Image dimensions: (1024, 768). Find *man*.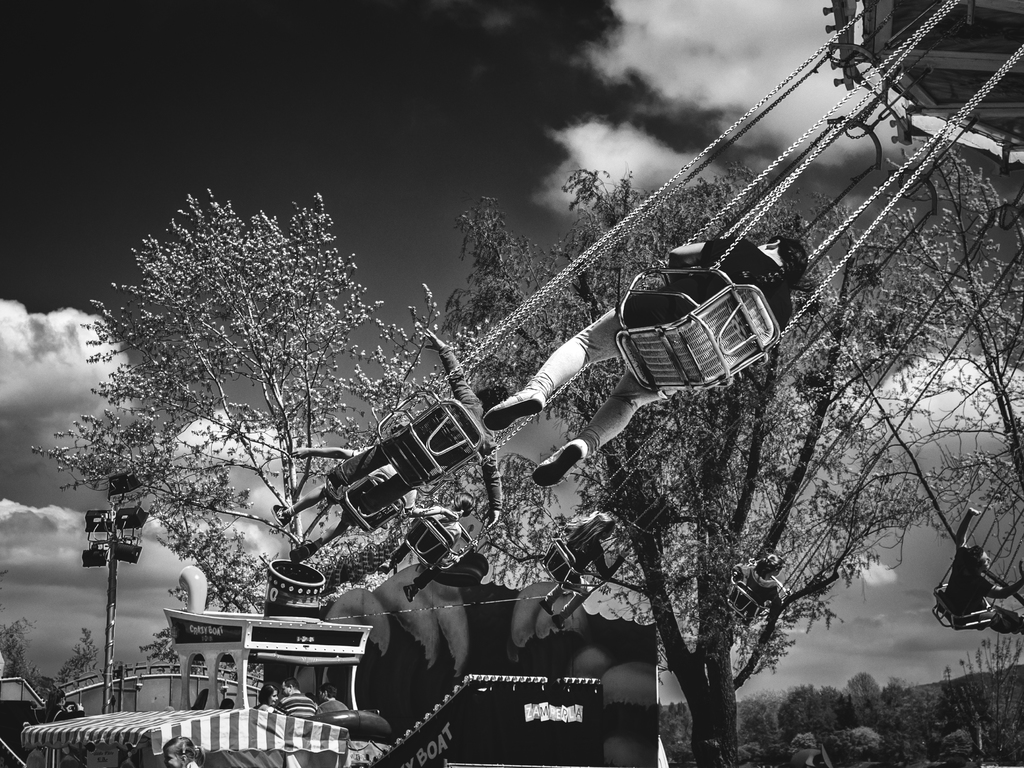
crop(276, 328, 501, 566).
